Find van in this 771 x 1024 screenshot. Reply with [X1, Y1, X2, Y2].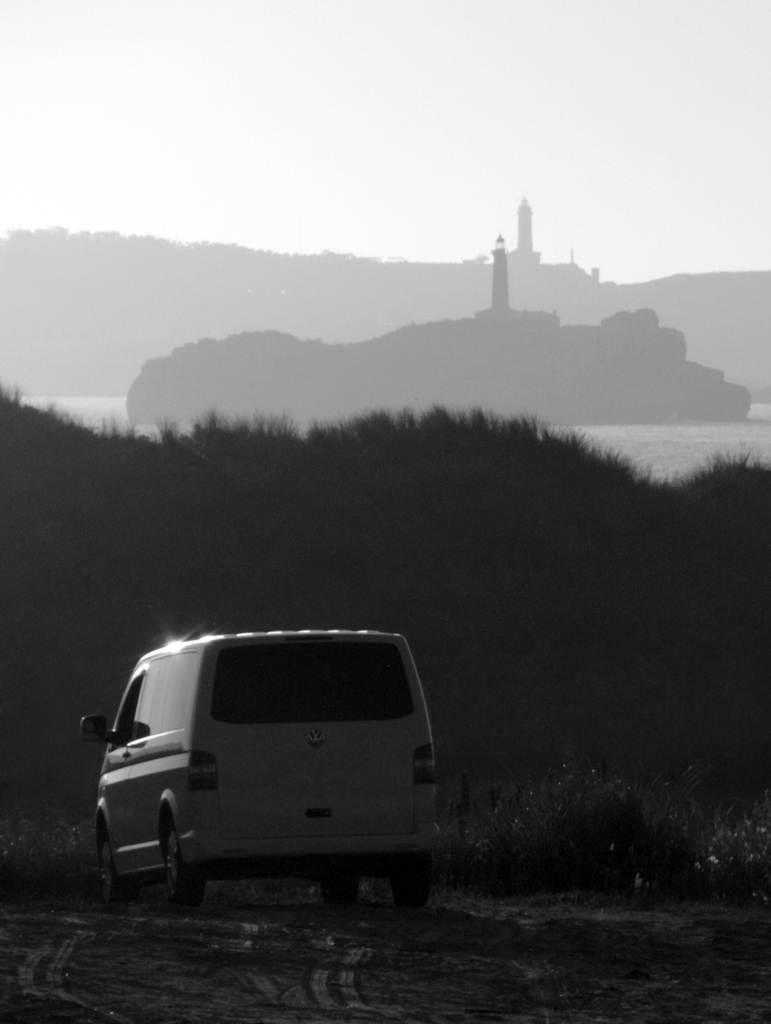
[78, 631, 447, 913].
